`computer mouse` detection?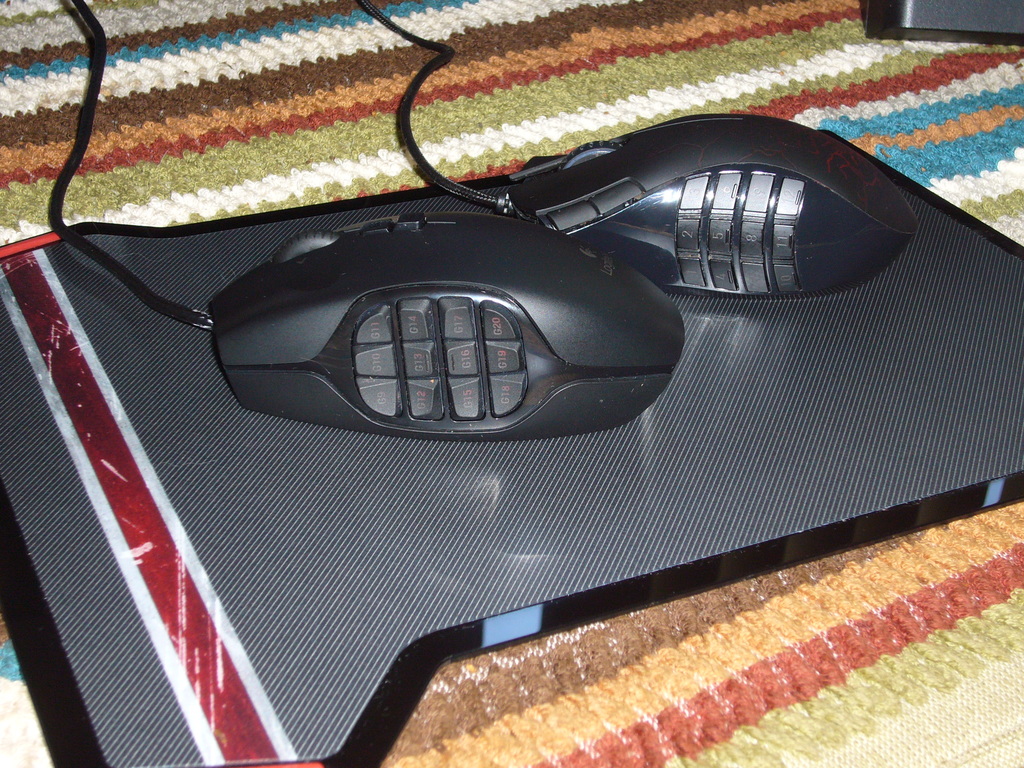
region(205, 212, 686, 447)
